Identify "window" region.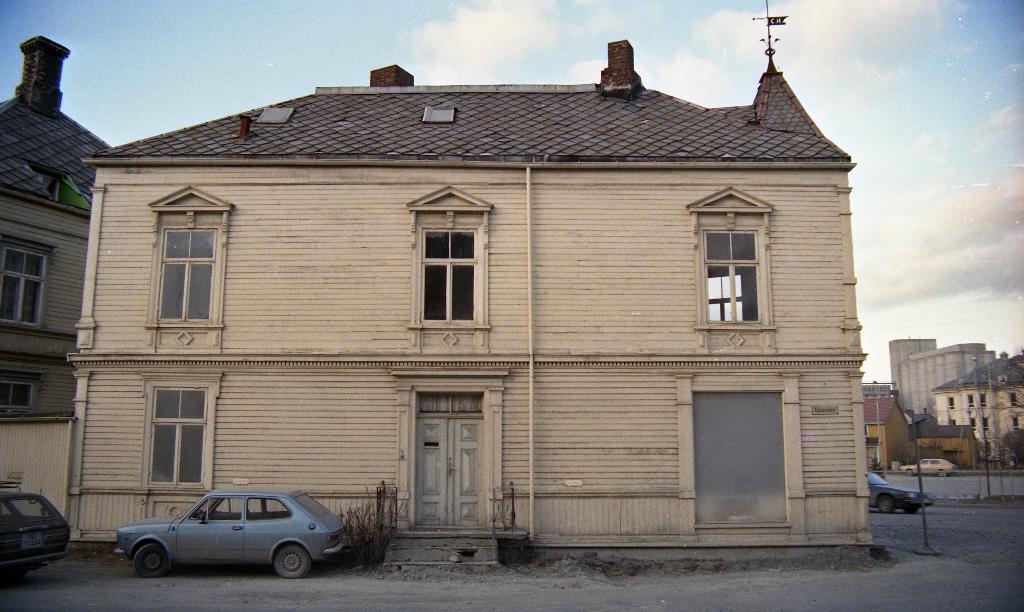
Region: (x1=970, y1=394, x2=972, y2=400).
